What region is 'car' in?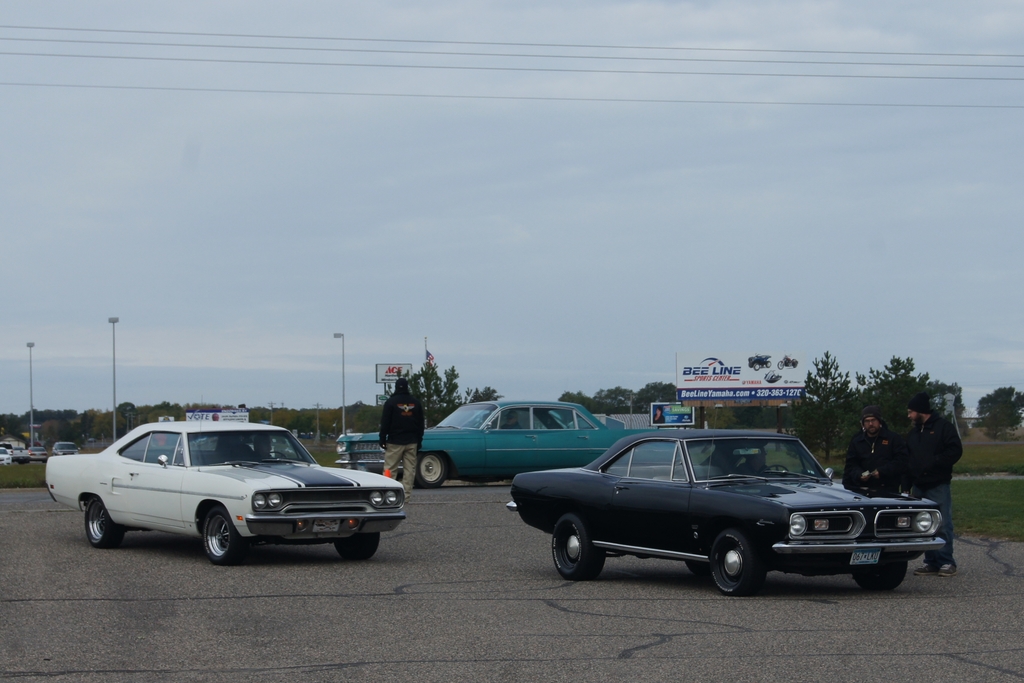
<bbox>89, 438, 96, 442</bbox>.
